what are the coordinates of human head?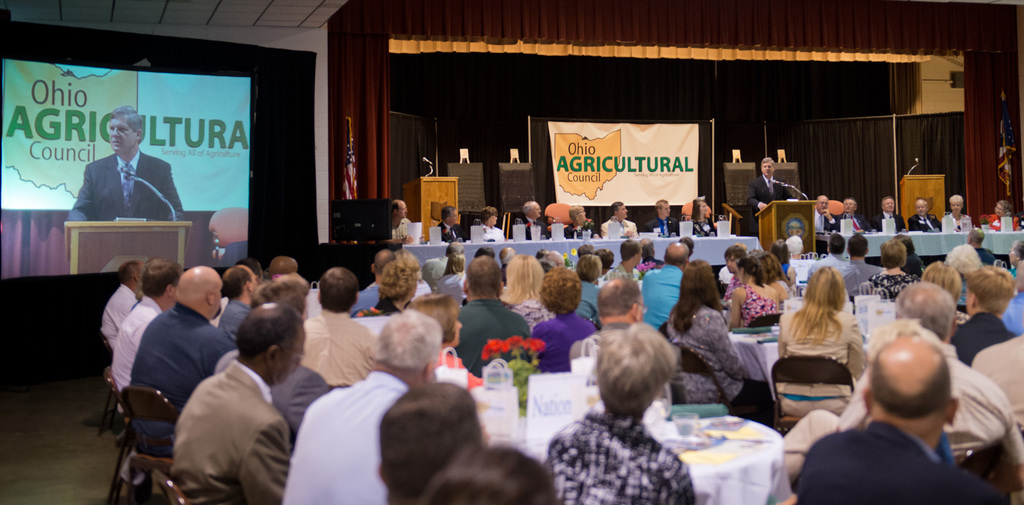
l=225, t=267, r=259, b=303.
